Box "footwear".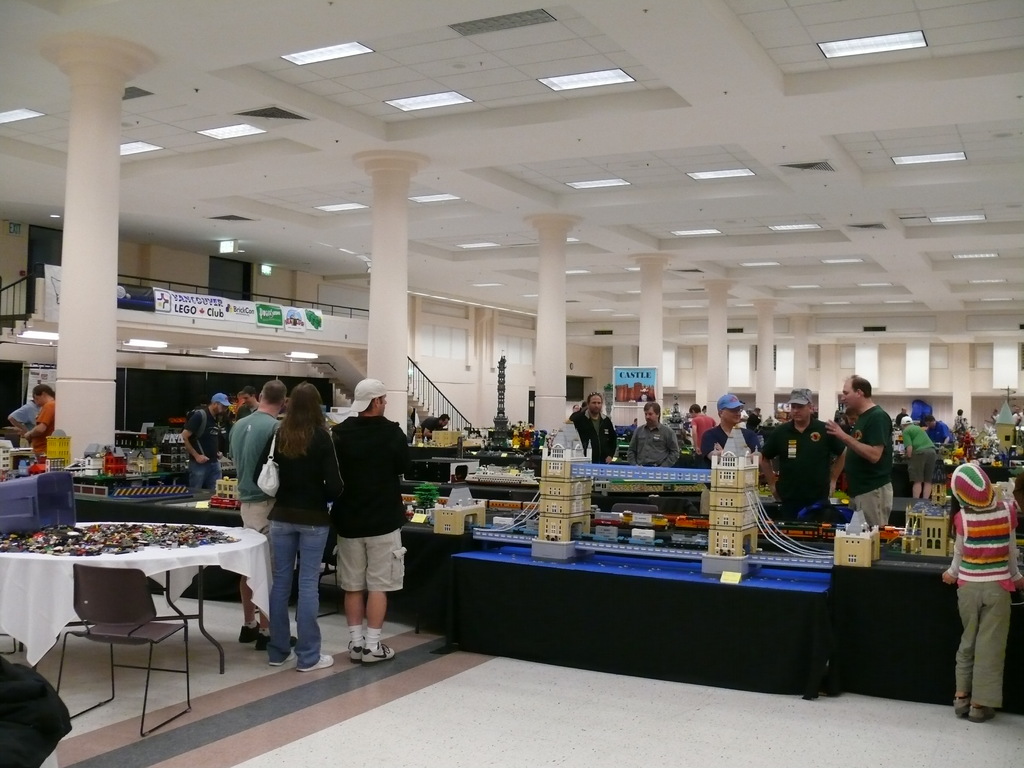
select_region(296, 656, 333, 671).
